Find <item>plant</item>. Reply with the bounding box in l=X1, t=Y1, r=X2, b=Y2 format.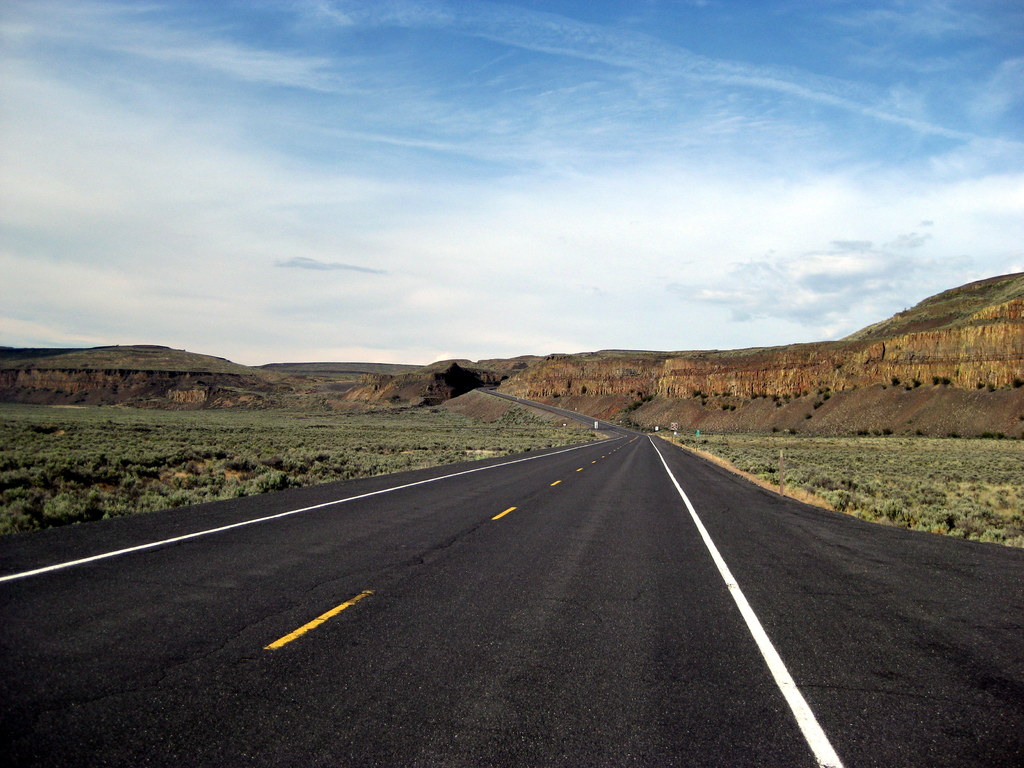
l=907, t=378, r=922, b=389.
